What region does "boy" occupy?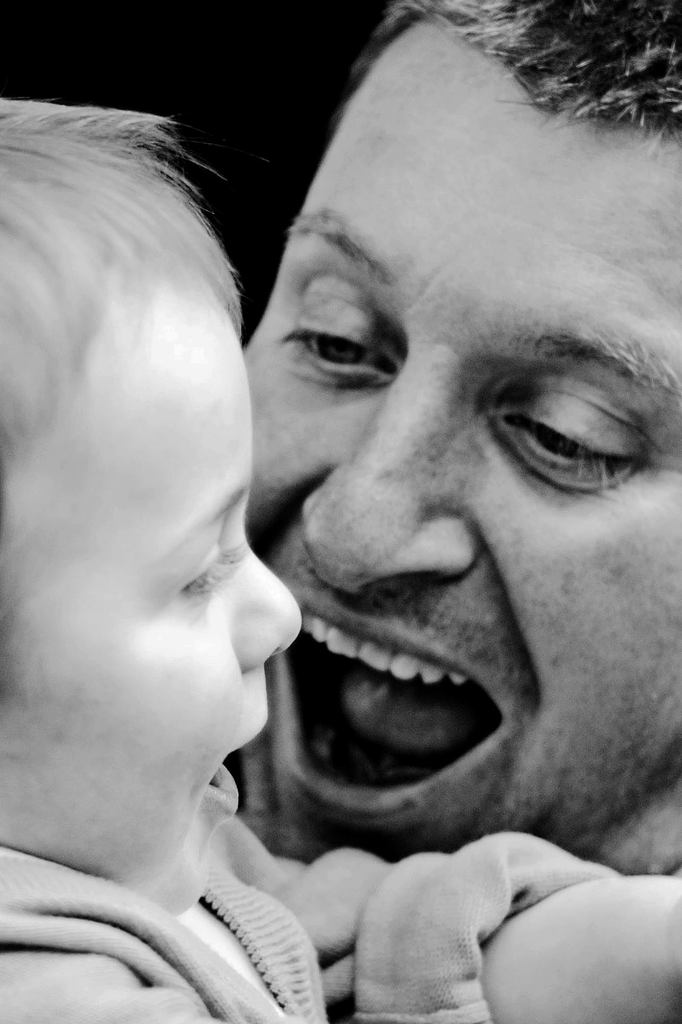
select_region(0, 96, 681, 1023).
